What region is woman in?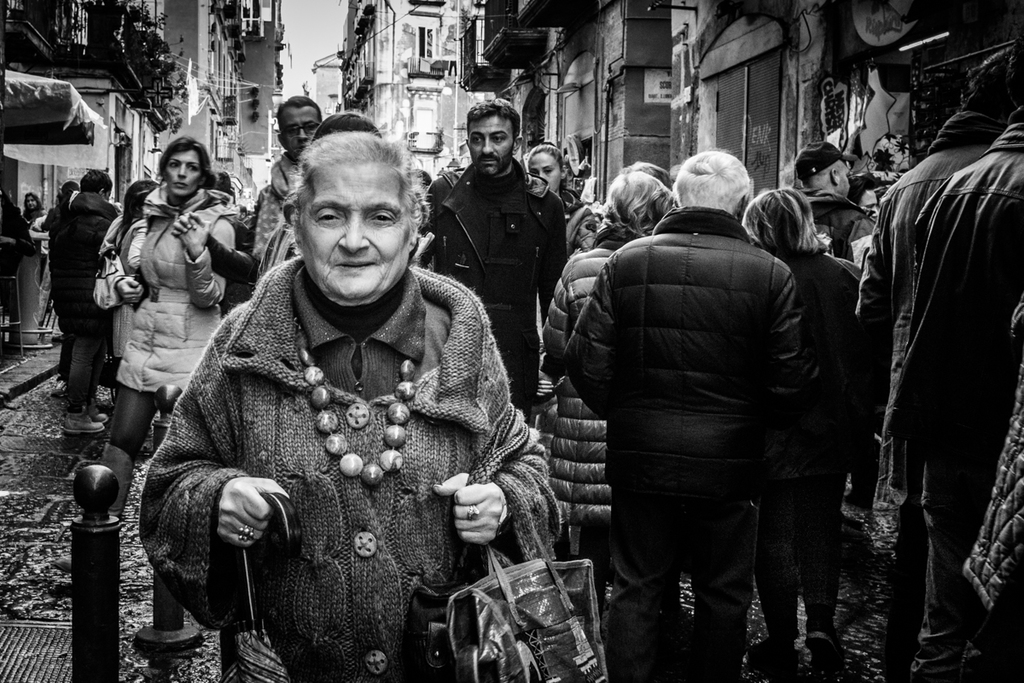
136/114/552/682.
